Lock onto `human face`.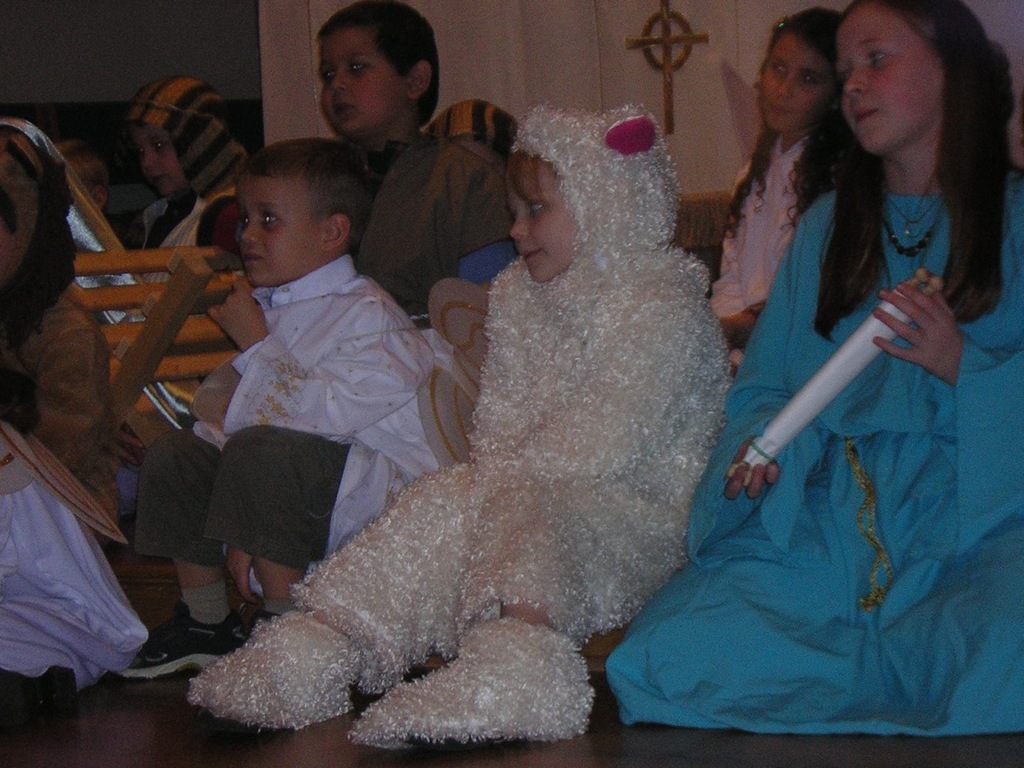
Locked: 133, 124, 187, 202.
